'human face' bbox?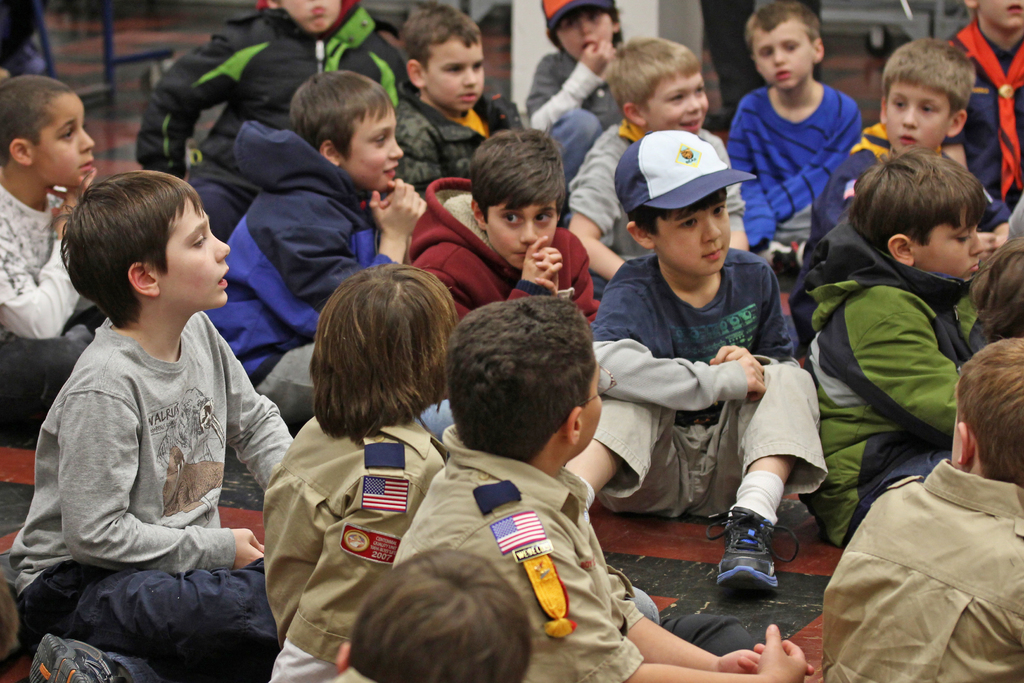
915/219/984/279
